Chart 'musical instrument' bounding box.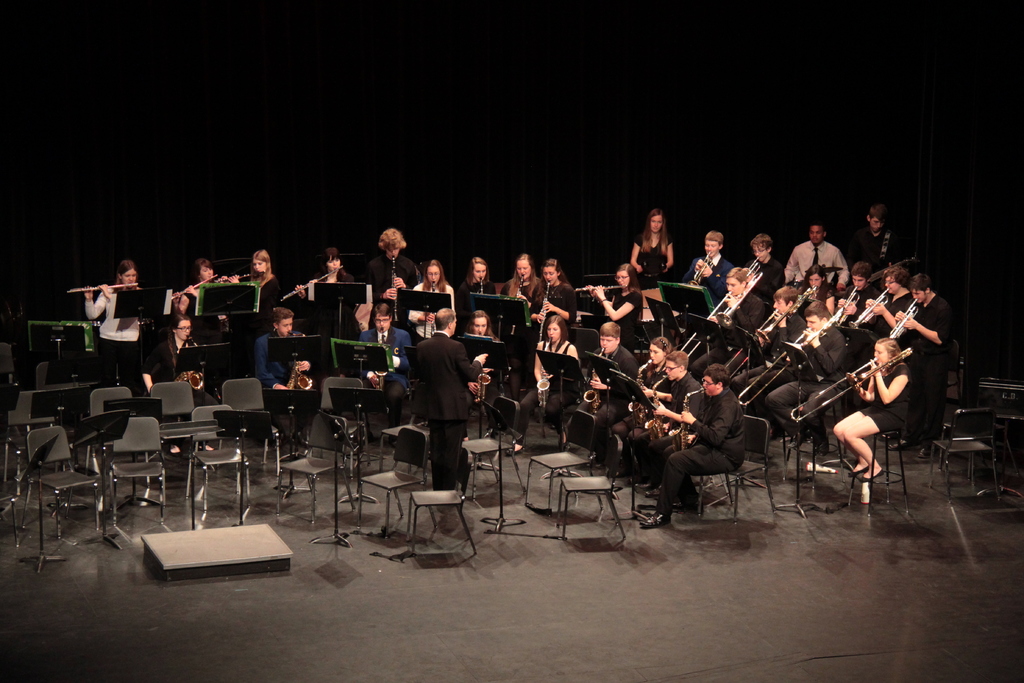
Charted: bbox=(537, 278, 554, 344).
